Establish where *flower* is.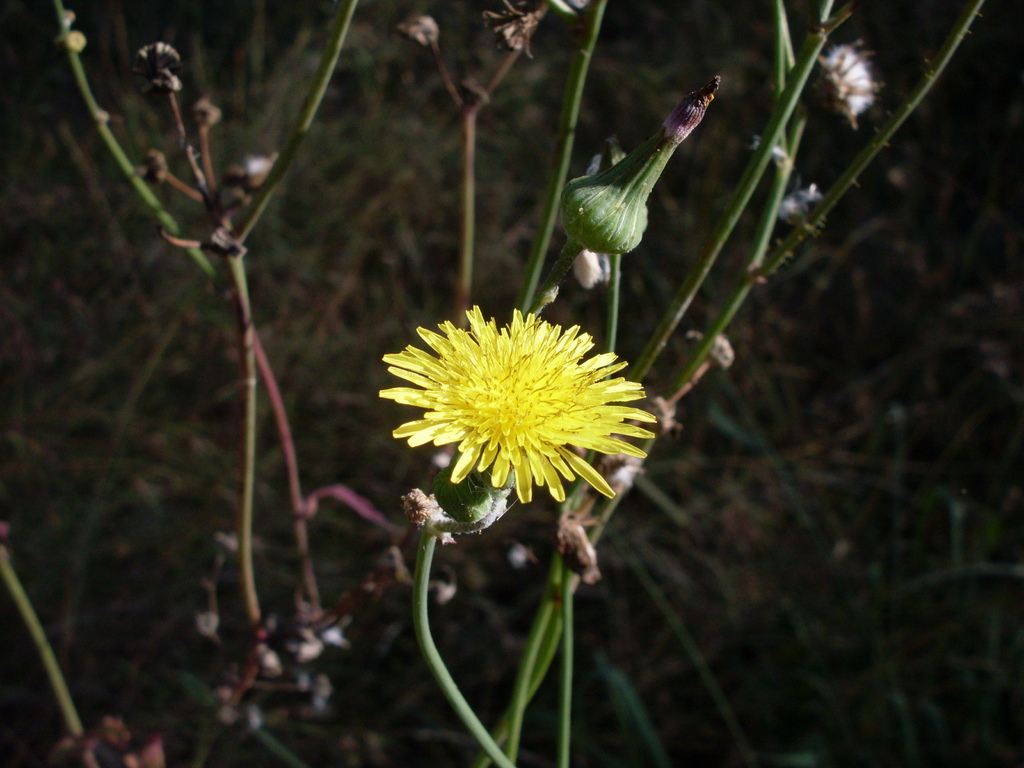
Established at [706, 330, 744, 365].
